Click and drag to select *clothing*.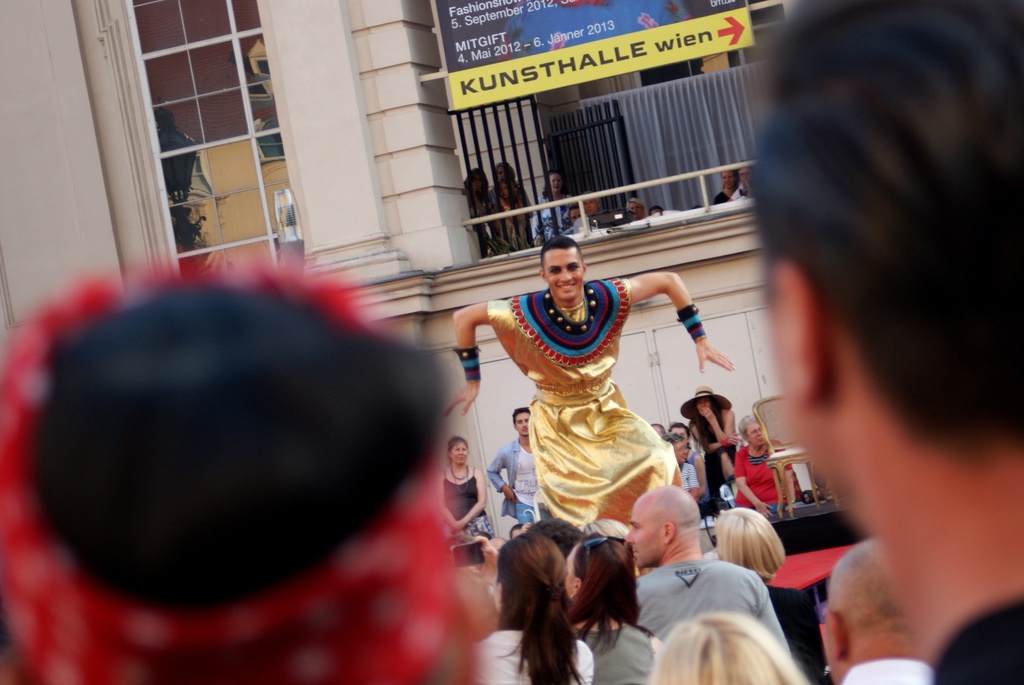
Selection: rect(676, 462, 701, 489).
